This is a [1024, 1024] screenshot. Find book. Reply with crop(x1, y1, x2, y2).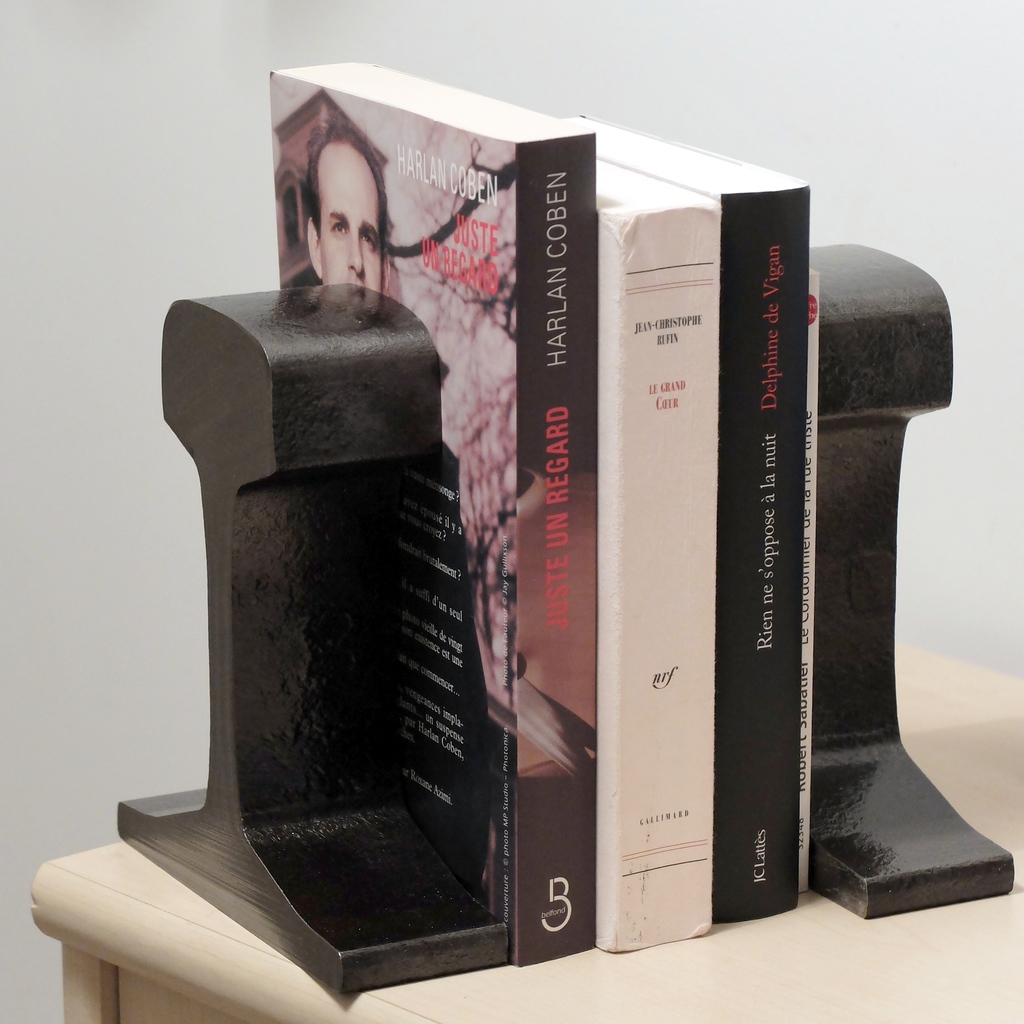
crop(795, 263, 828, 896).
